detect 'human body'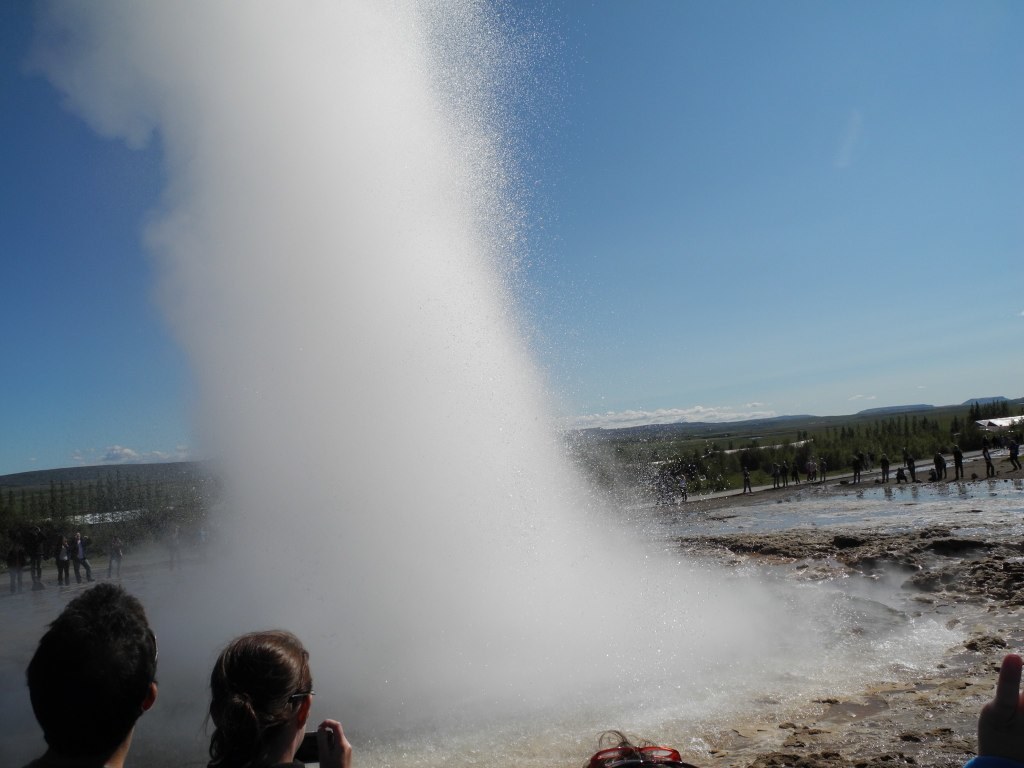
rect(197, 524, 207, 559)
